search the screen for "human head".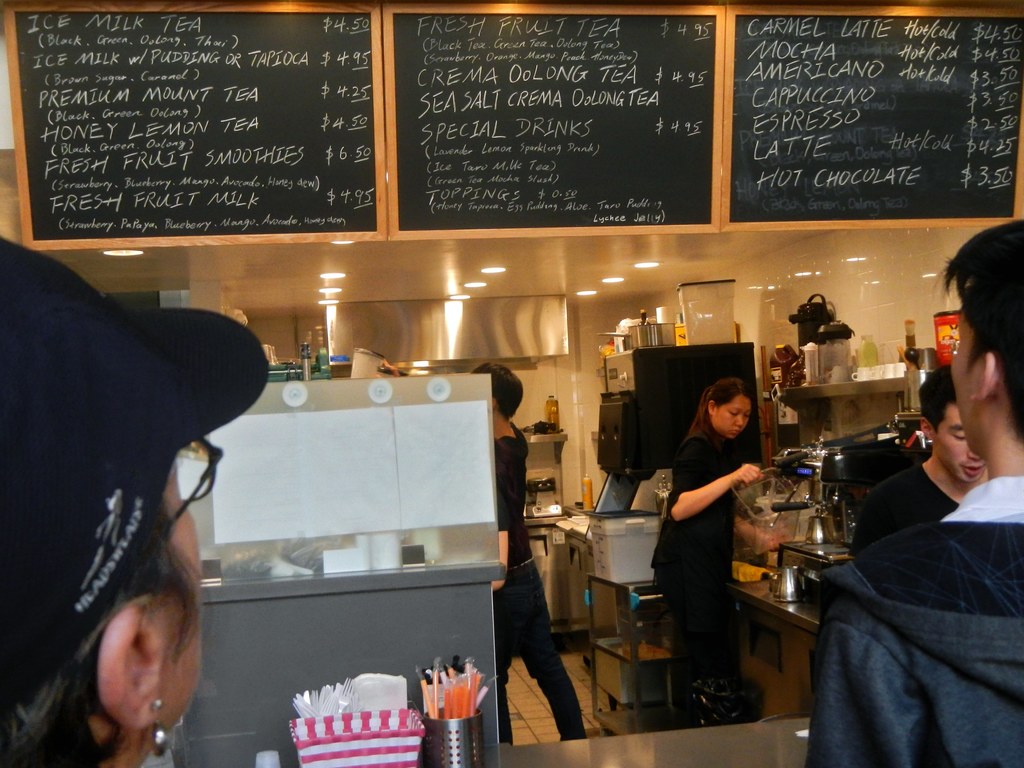
Found at x1=919 y1=364 x2=988 y2=485.
